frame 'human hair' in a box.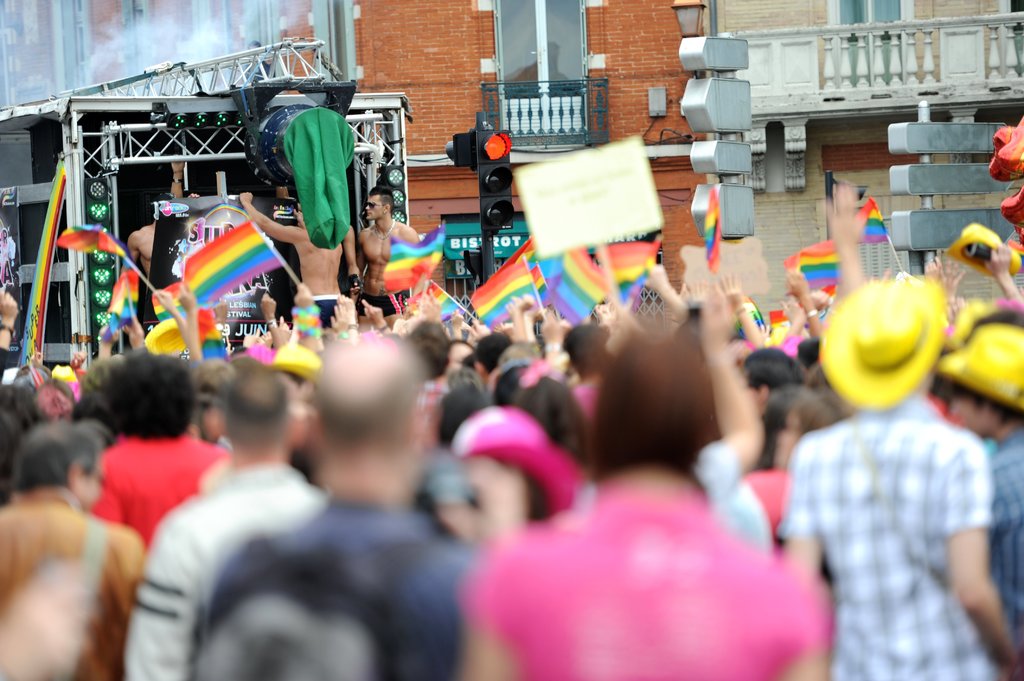
{"left": 11, "top": 422, "right": 100, "bottom": 489}.
